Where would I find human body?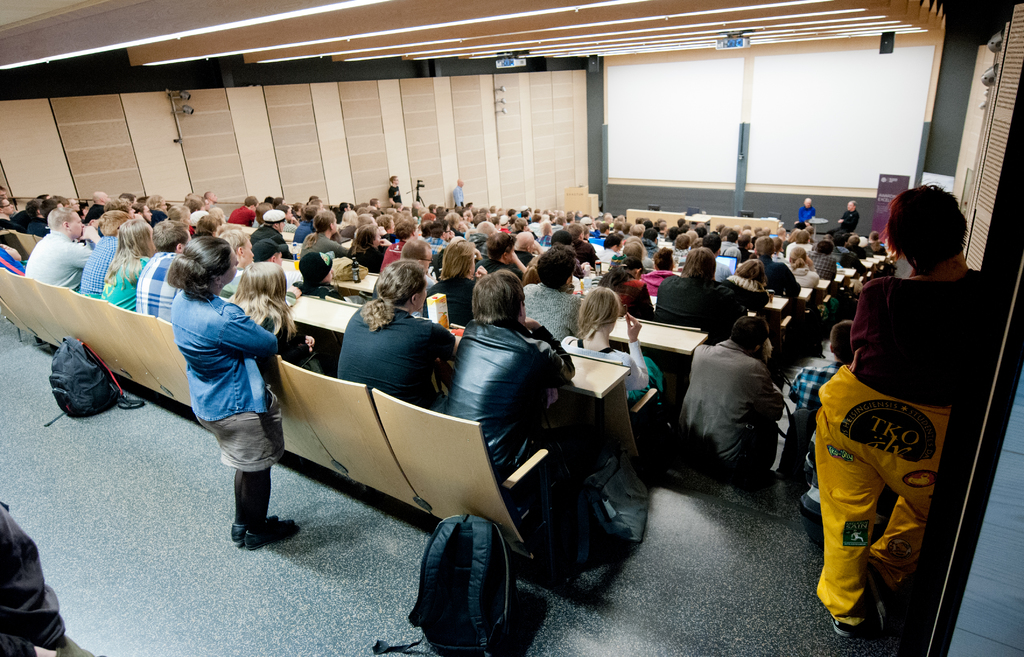
At {"x1": 70, "y1": 239, "x2": 124, "y2": 295}.
